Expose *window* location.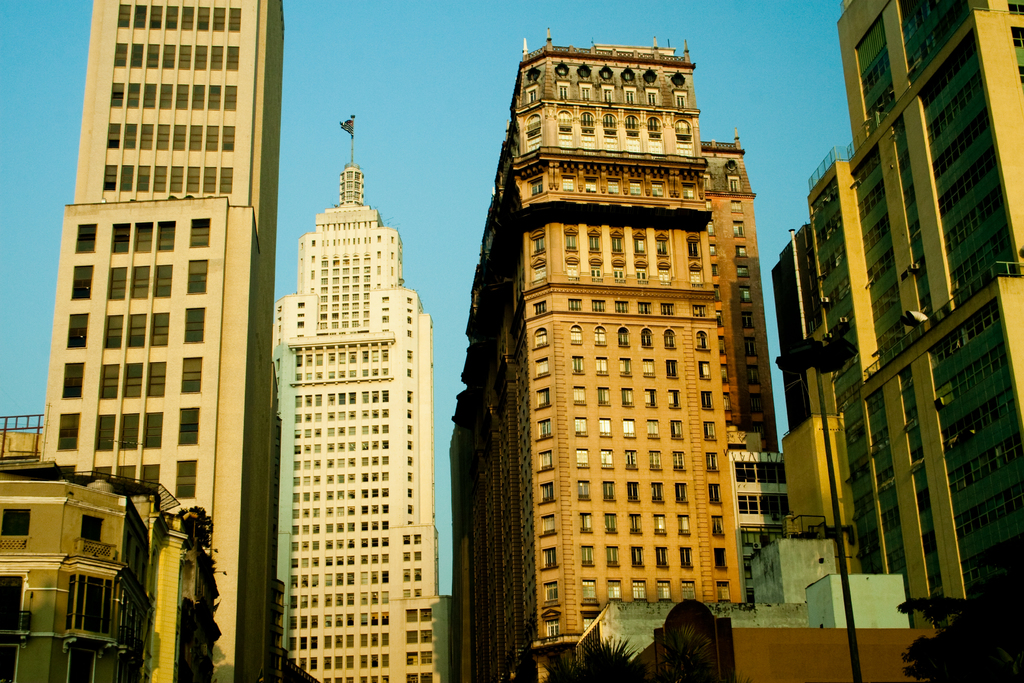
Exposed at left=675, top=514, right=692, bottom=534.
